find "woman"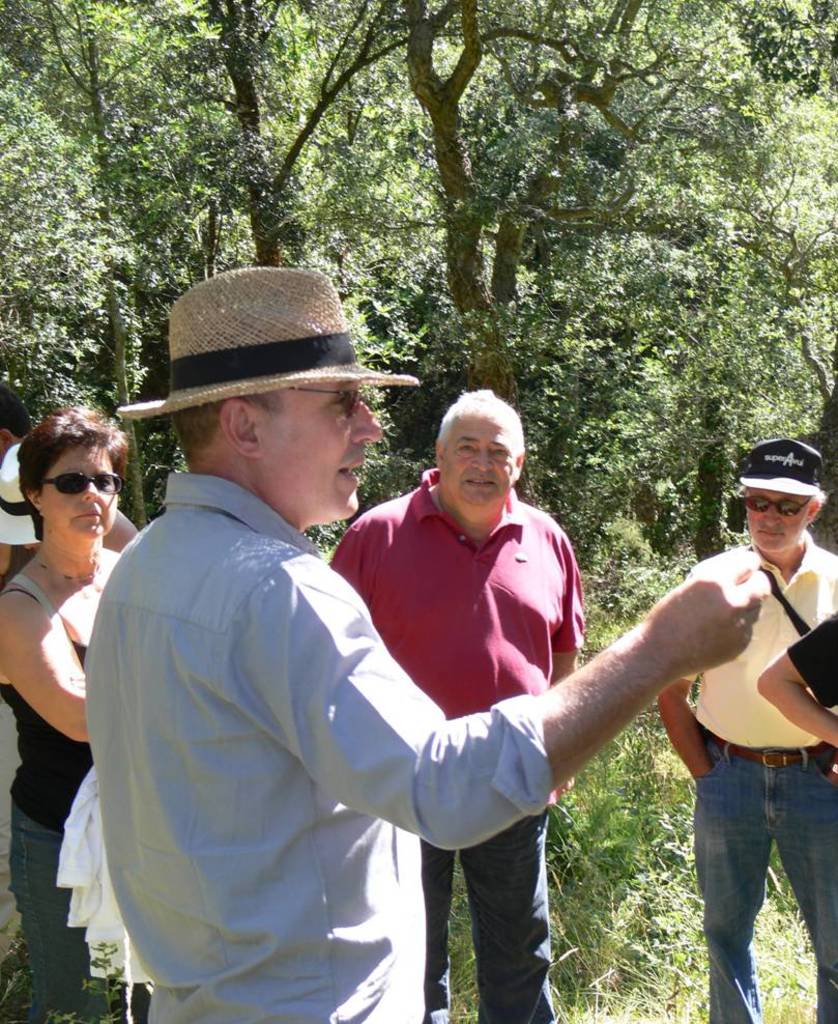
left=0, top=405, right=123, bottom=1023
